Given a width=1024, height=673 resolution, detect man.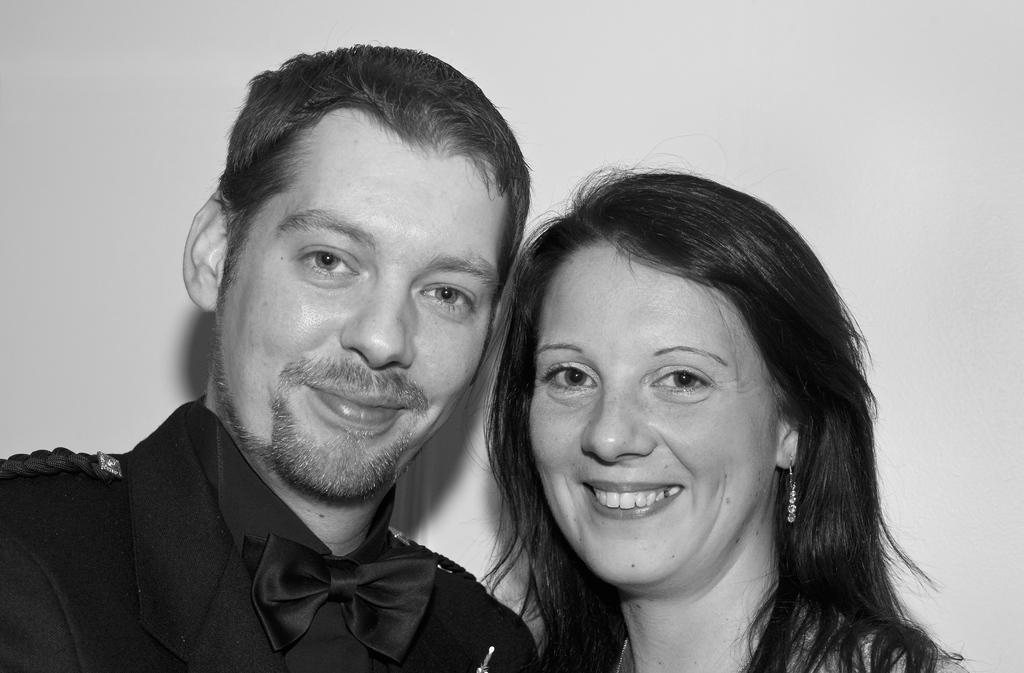
BBox(38, 56, 625, 672).
